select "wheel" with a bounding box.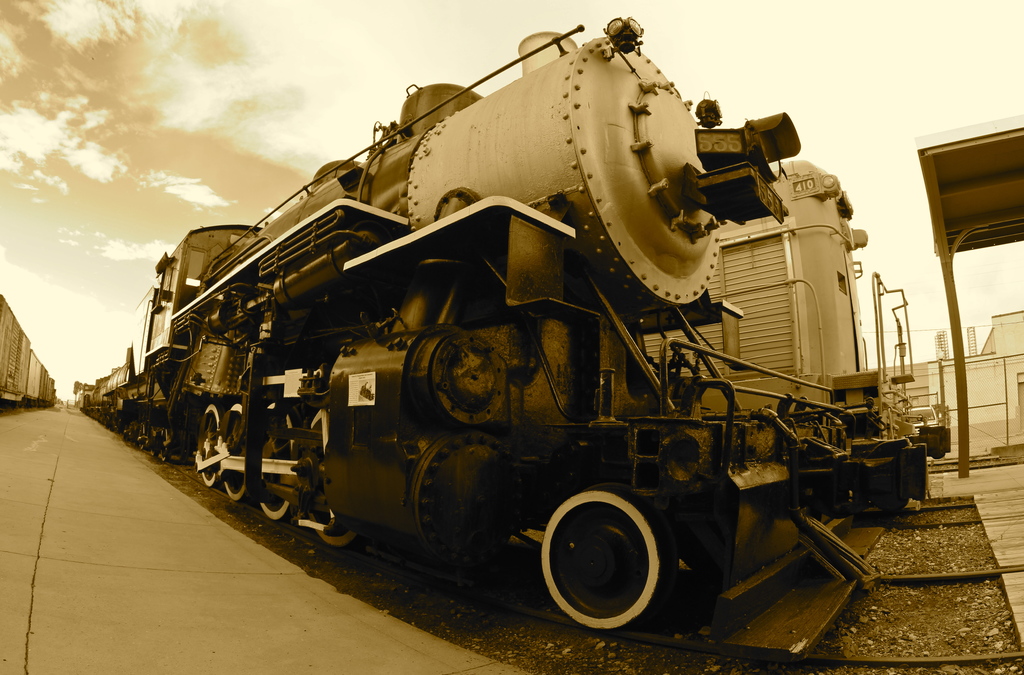
(300, 409, 362, 552).
